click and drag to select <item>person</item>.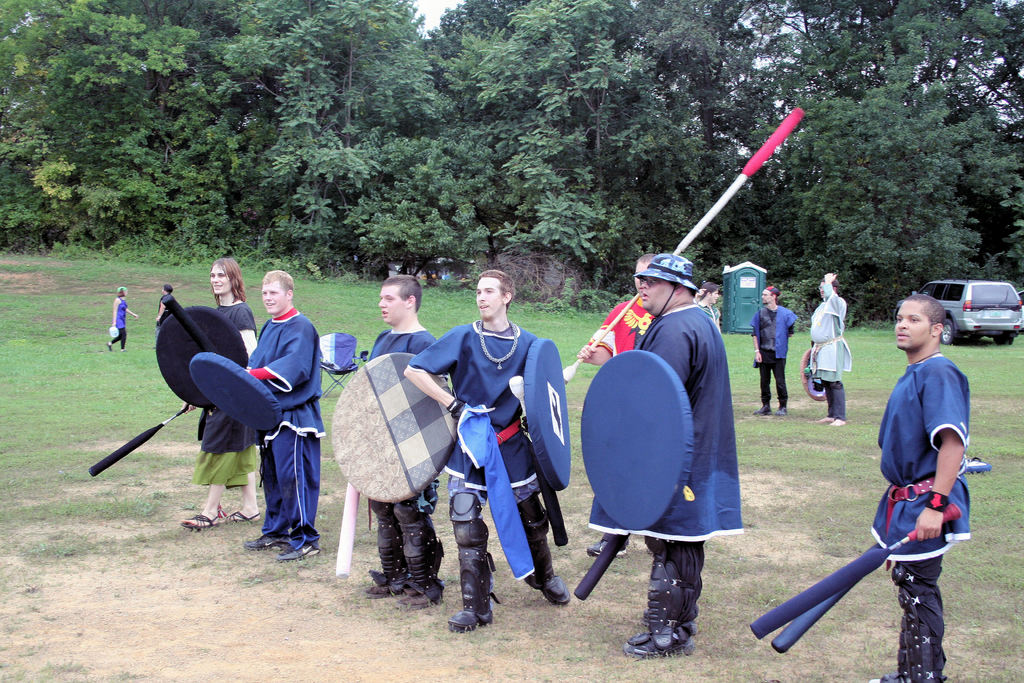
Selection: x1=696, y1=280, x2=721, y2=329.
